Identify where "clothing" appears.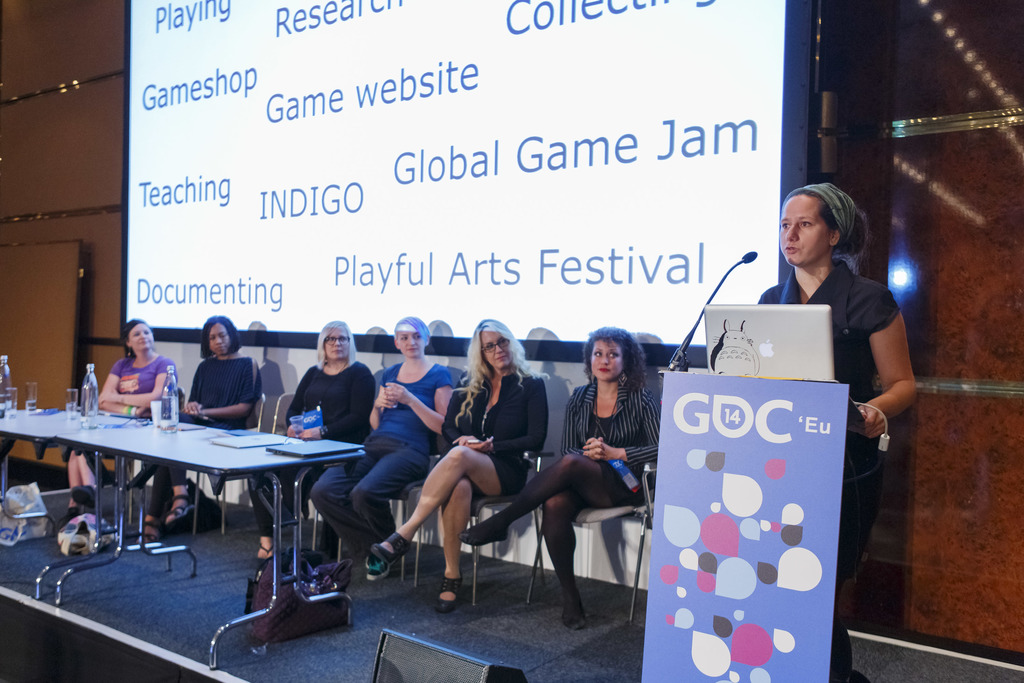
Appears at (x1=246, y1=362, x2=383, y2=534).
